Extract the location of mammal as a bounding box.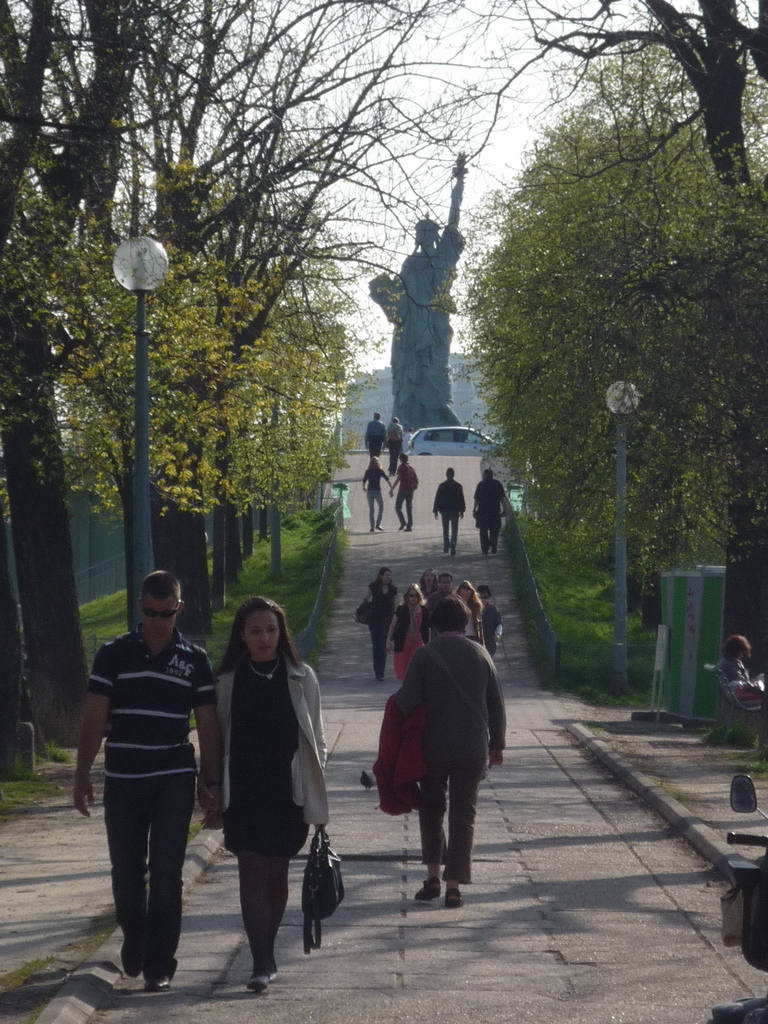
bbox=(361, 456, 396, 529).
